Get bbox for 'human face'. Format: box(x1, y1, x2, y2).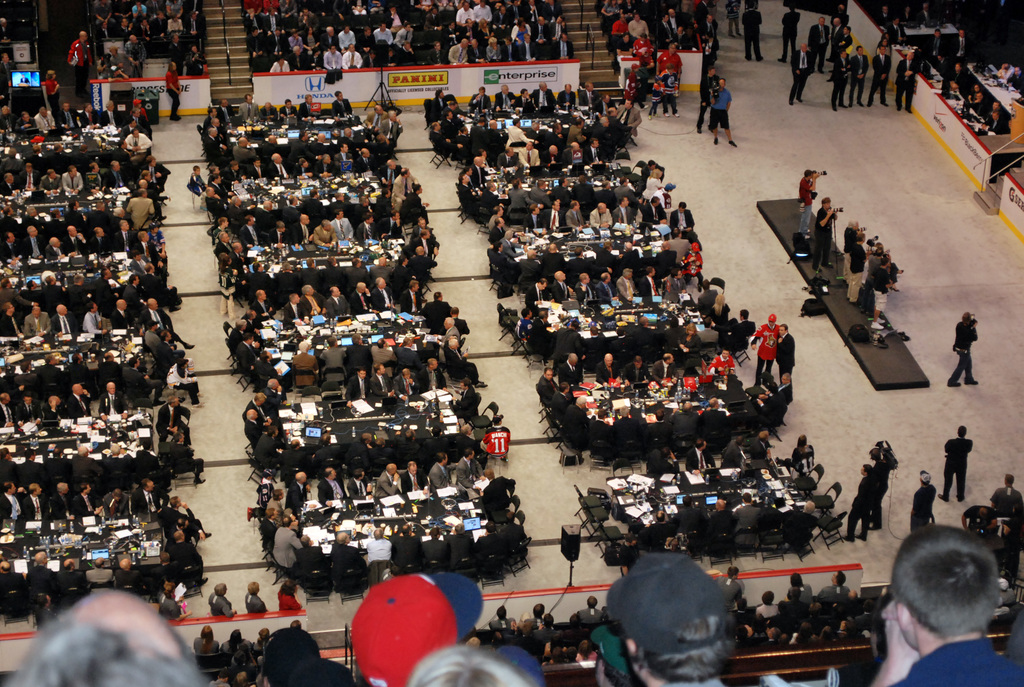
box(973, 86, 982, 91).
